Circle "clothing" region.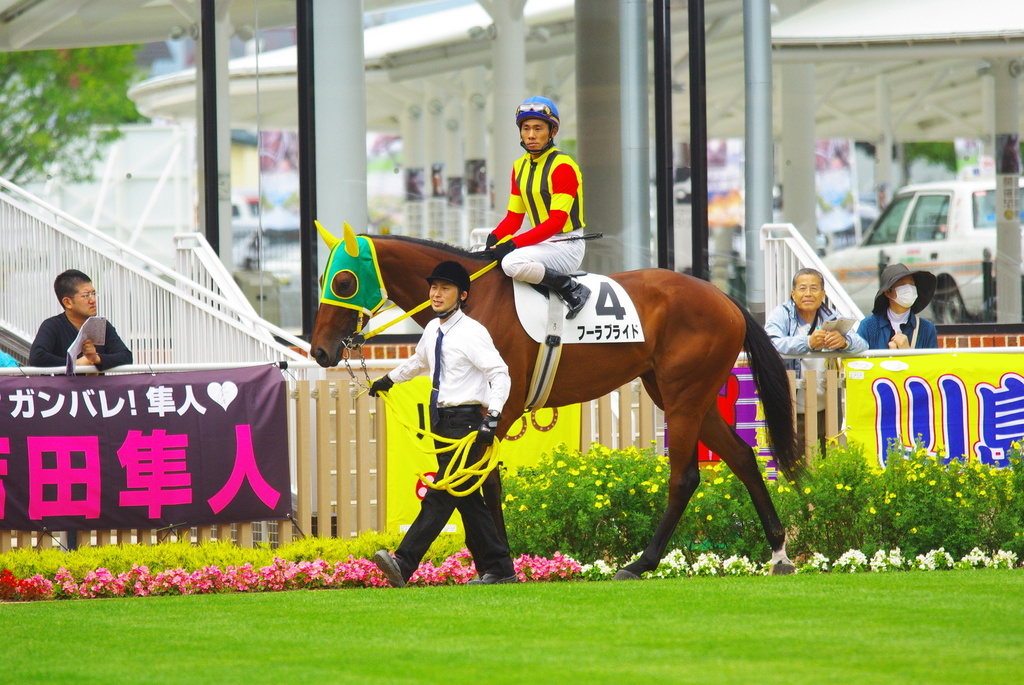
Region: BBox(760, 289, 868, 518).
